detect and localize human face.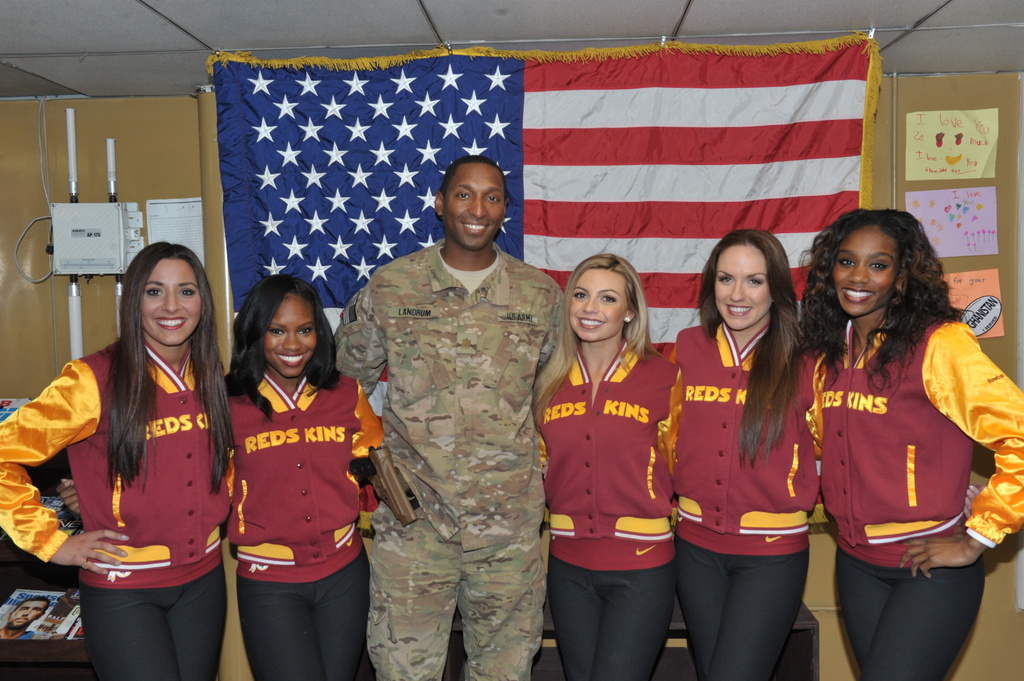
Localized at (x1=834, y1=230, x2=896, y2=317).
